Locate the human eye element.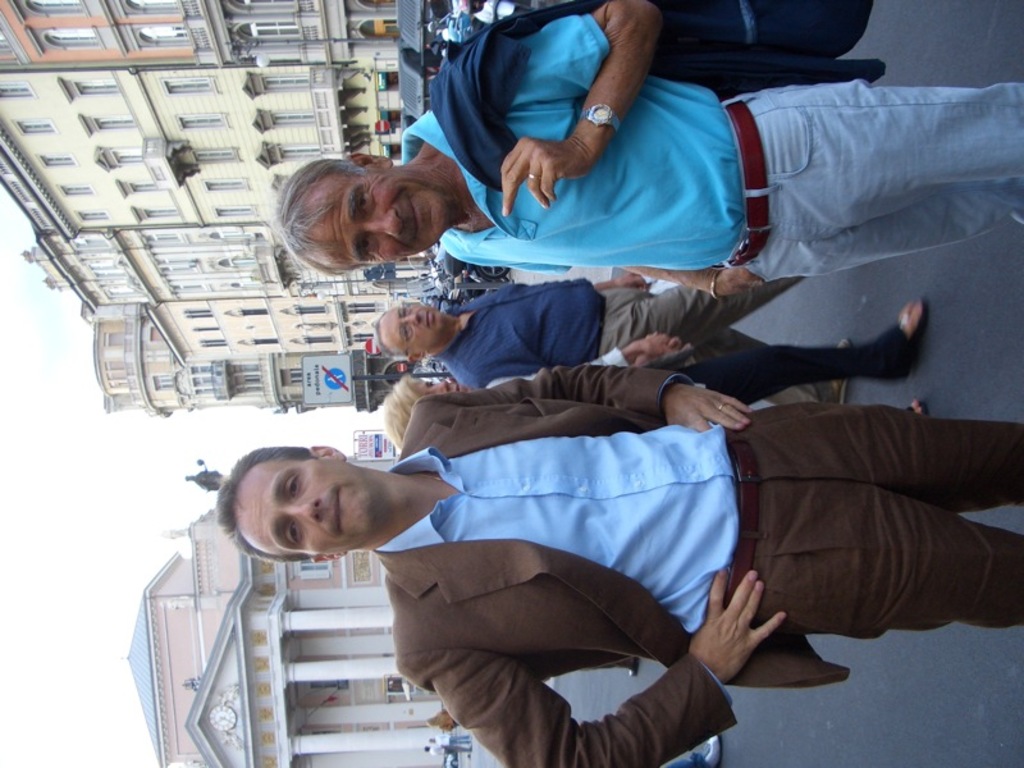
Element bbox: 347,192,376,219.
